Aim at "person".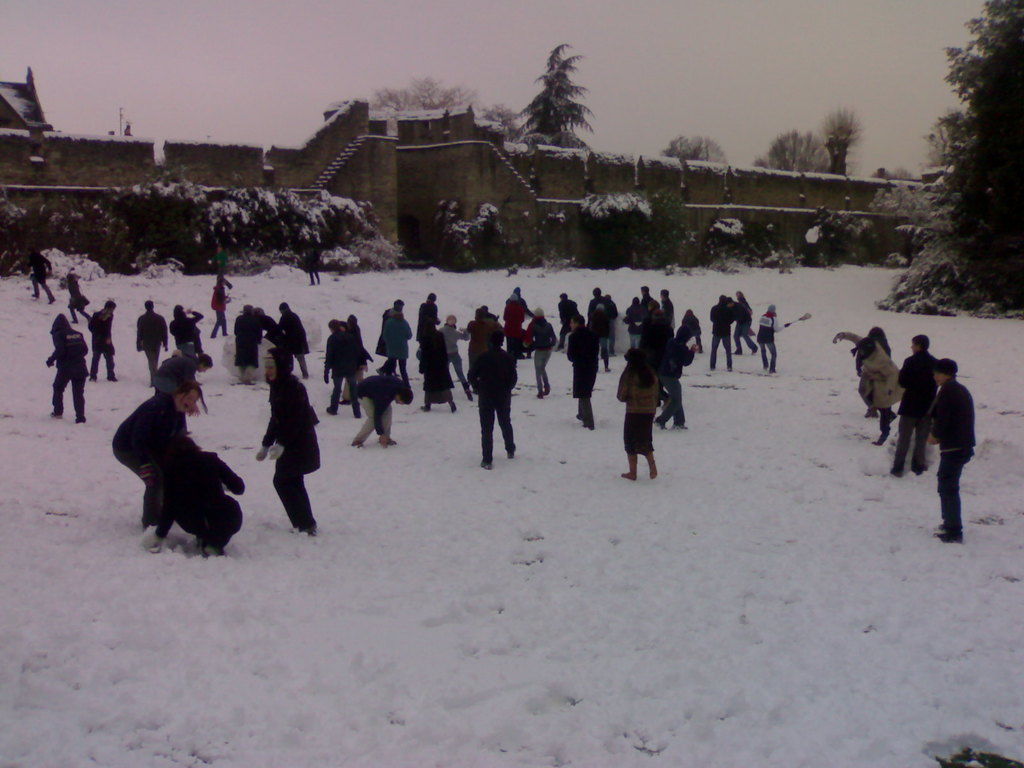
Aimed at (left=677, top=309, right=707, bottom=356).
